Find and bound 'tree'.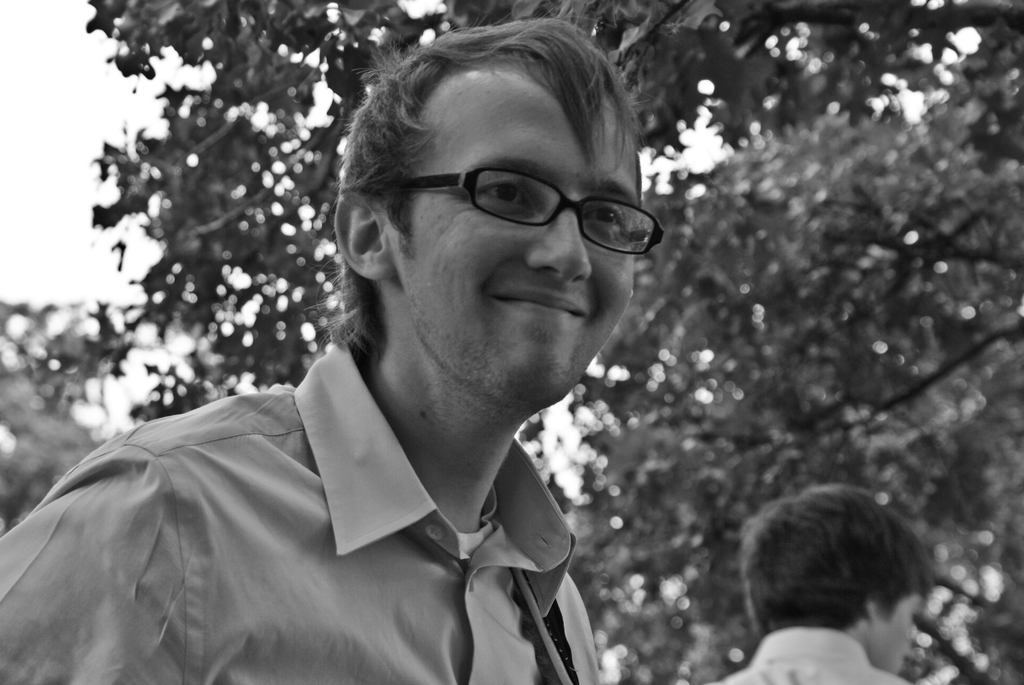
Bound: l=76, t=0, r=1023, b=428.
